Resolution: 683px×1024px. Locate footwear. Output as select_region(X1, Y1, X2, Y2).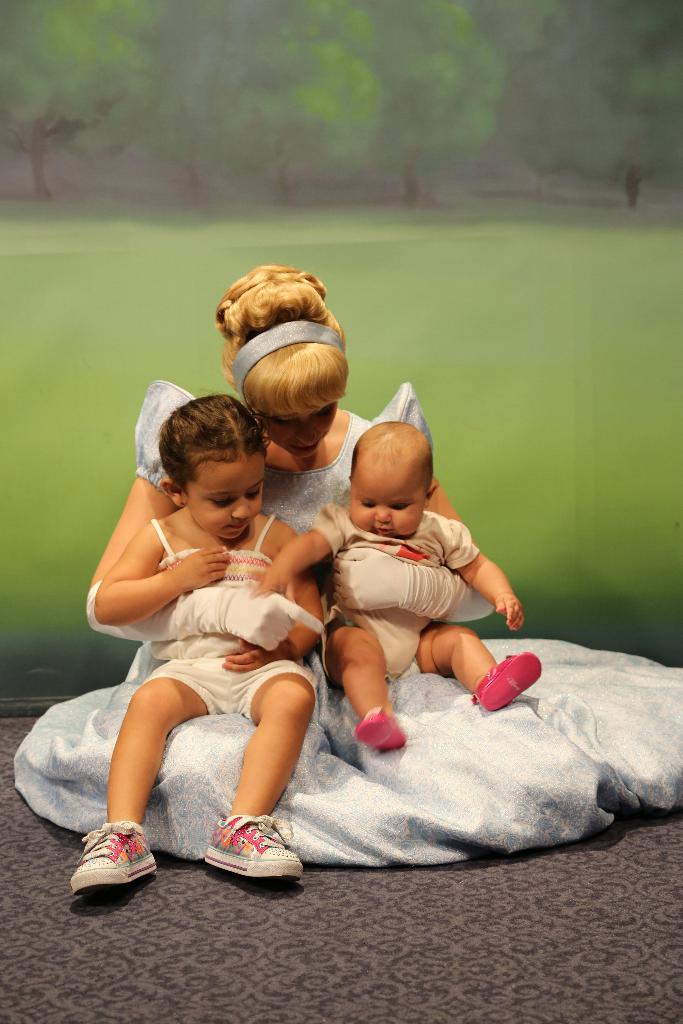
select_region(69, 816, 163, 889).
